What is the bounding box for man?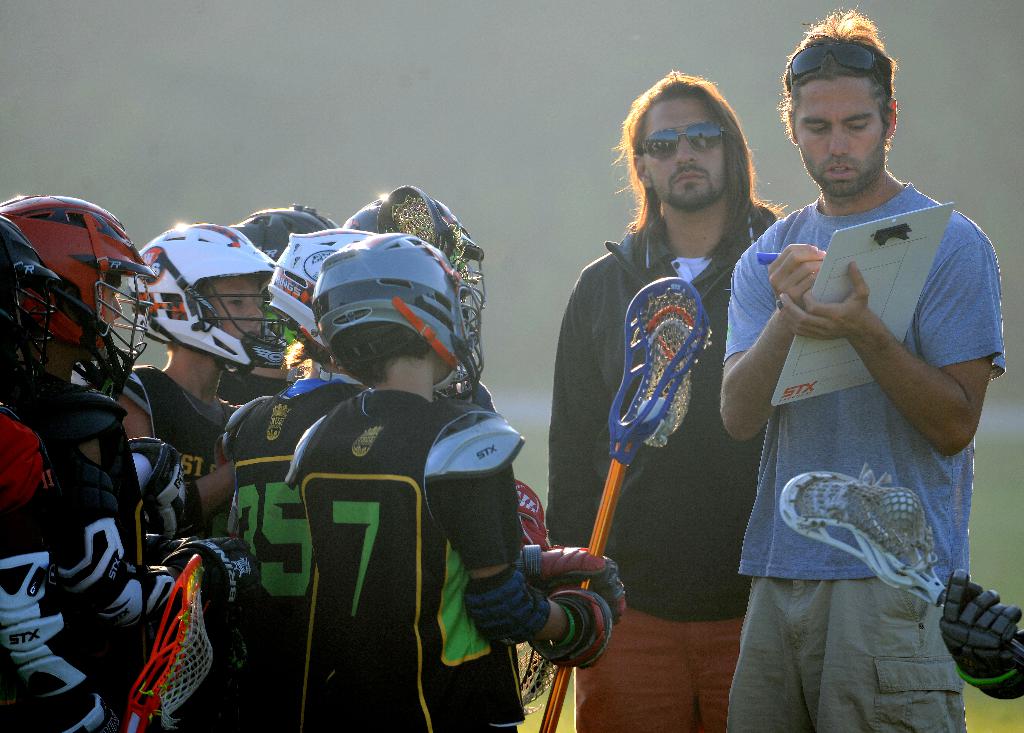
left=282, top=227, right=623, bottom=732.
